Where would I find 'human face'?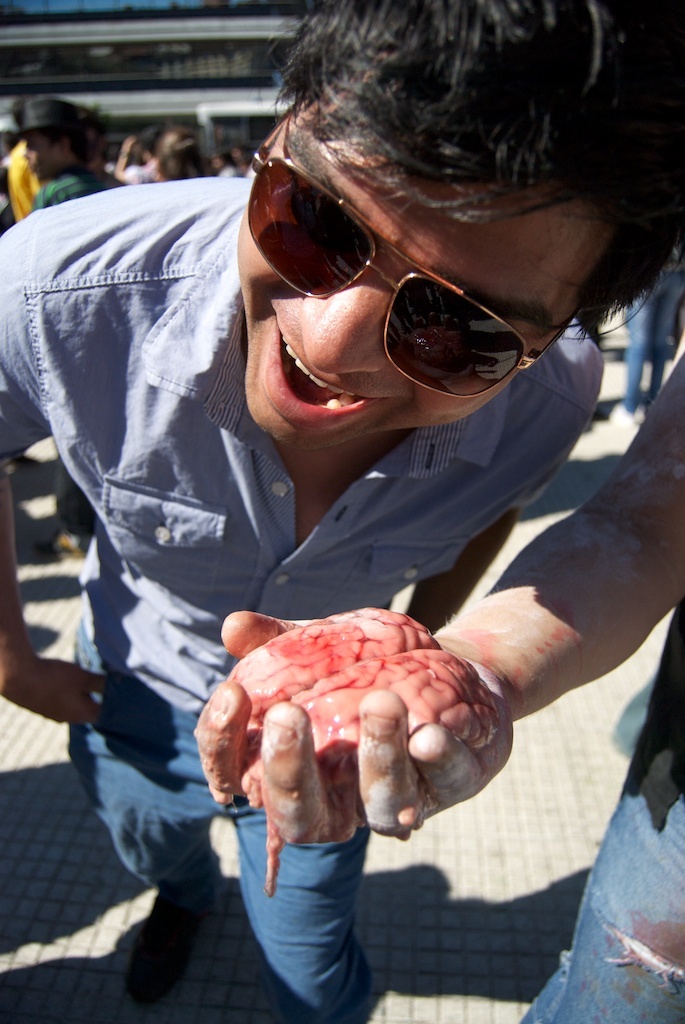
At 20, 125, 64, 177.
